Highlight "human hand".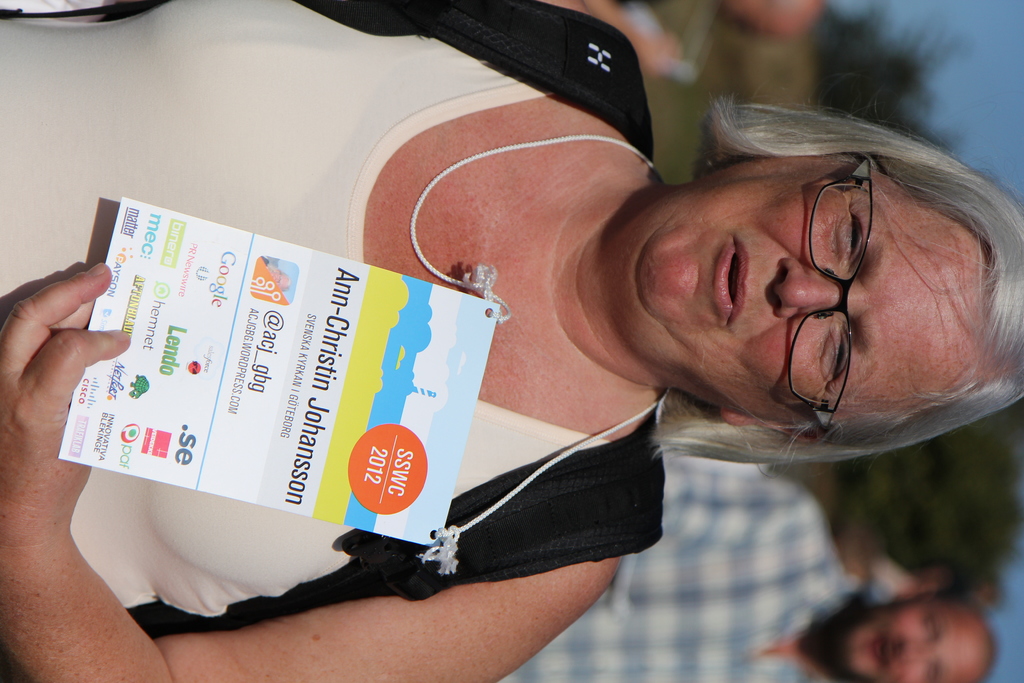
Highlighted region: {"left": 6, "top": 263, "right": 133, "bottom": 469}.
